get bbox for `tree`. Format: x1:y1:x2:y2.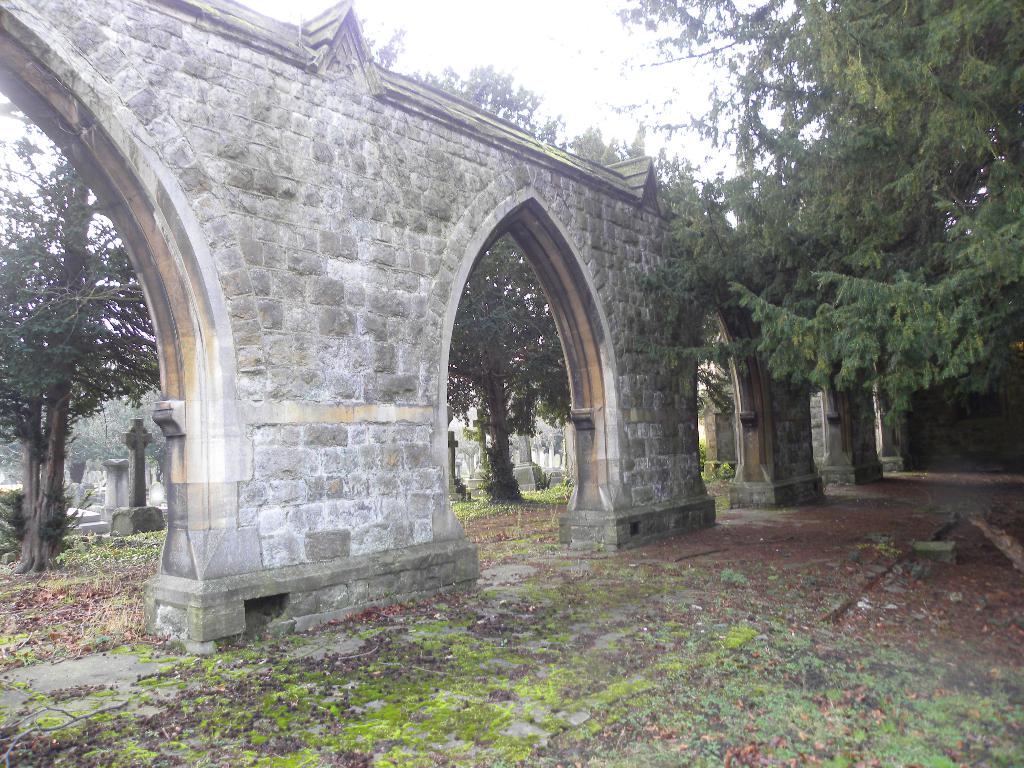
412:69:602:524.
